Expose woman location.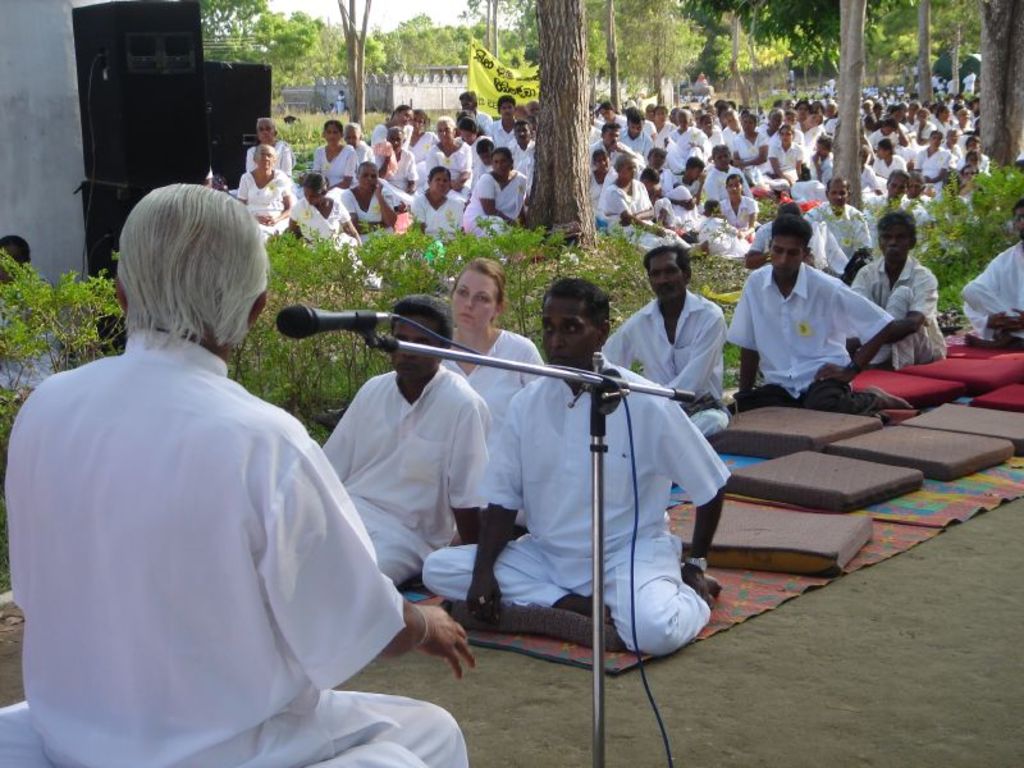
Exposed at (956, 136, 997, 179).
